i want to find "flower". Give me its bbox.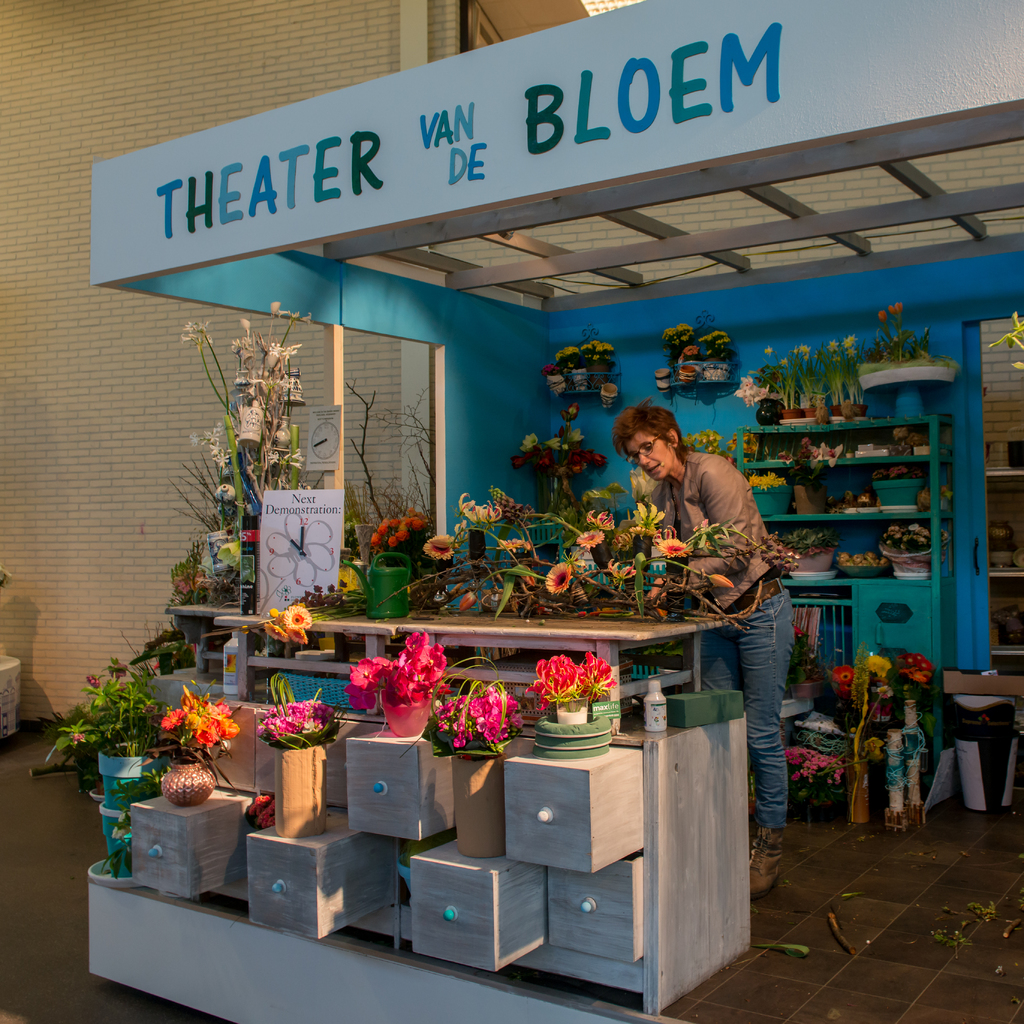
Rect(634, 500, 659, 528).
